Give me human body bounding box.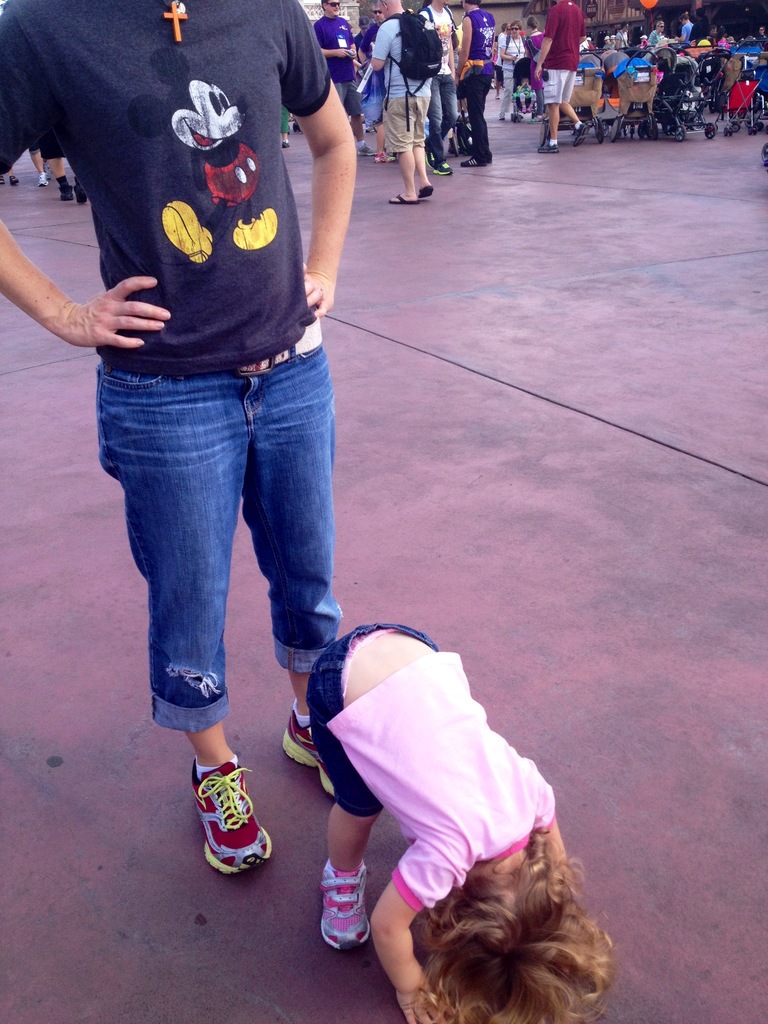
534,0,588,154.
